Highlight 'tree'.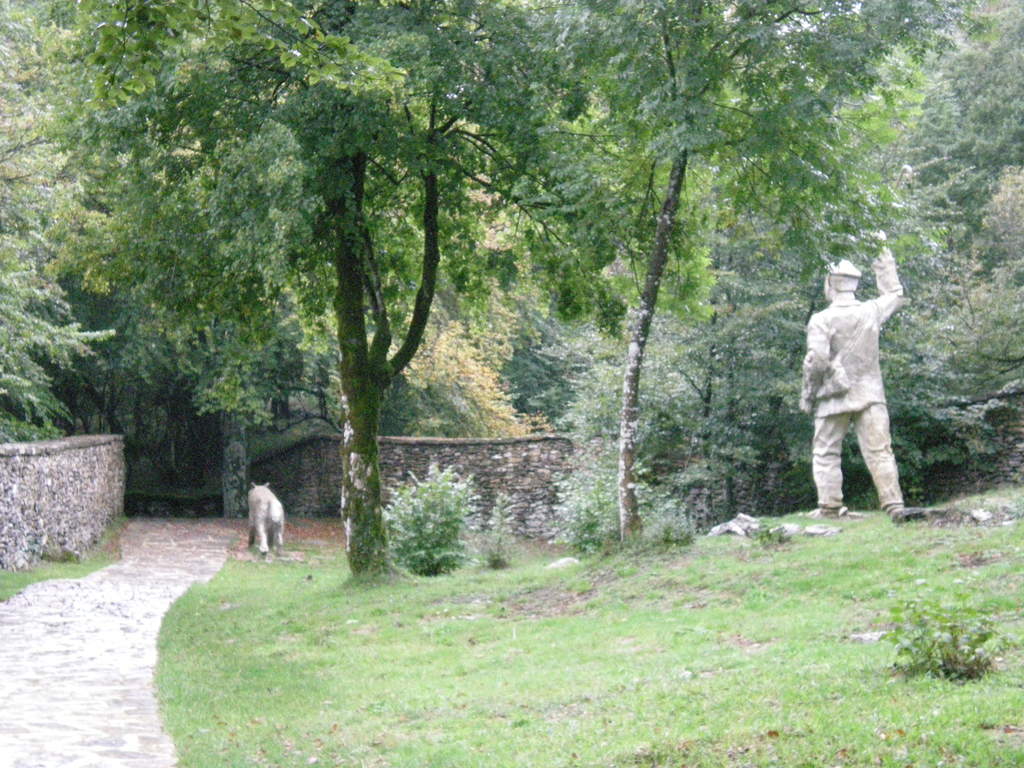
Highlighted region: <box>0,0,189,452</box>.
